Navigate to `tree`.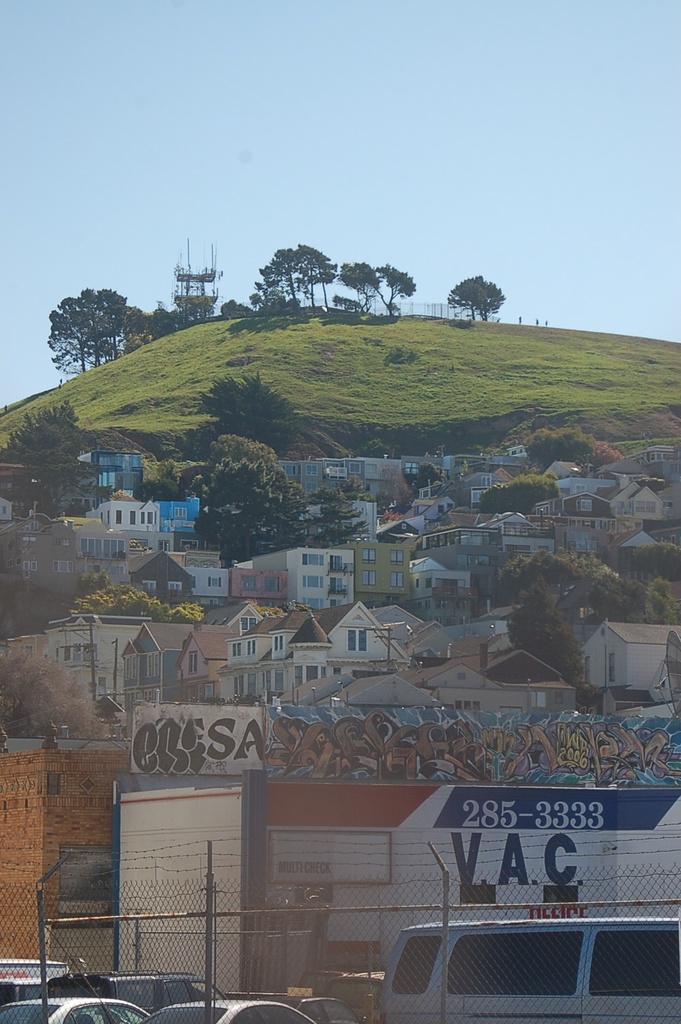
Navigation target: box=[498, 576, 608, 707].
